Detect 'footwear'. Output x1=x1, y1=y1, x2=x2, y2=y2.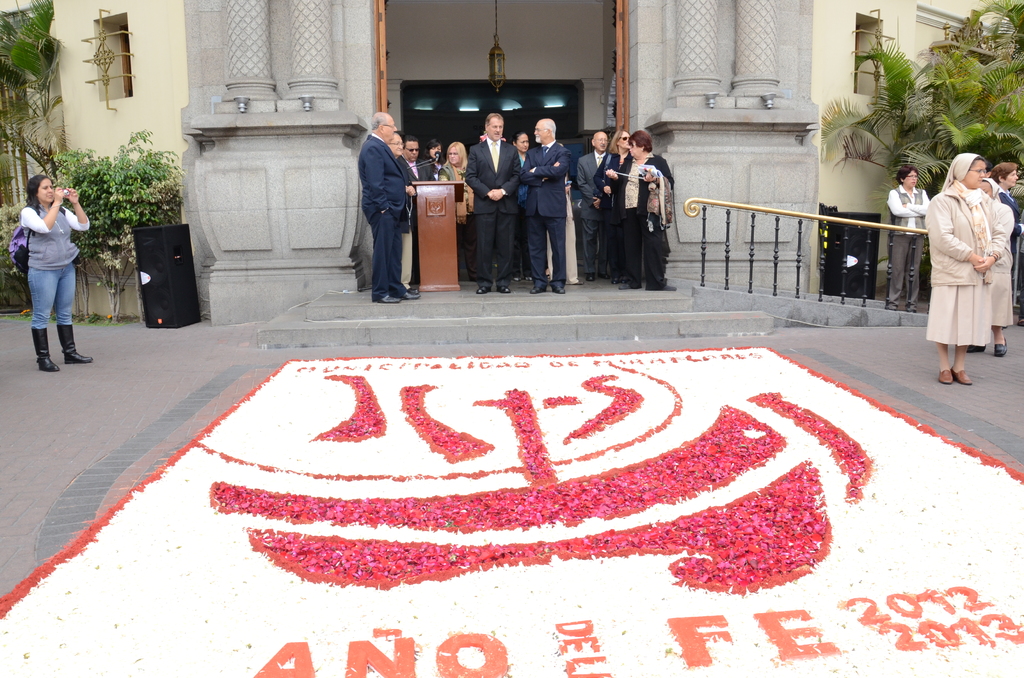
x1=33, y1=327, x2=60, y2=372.
